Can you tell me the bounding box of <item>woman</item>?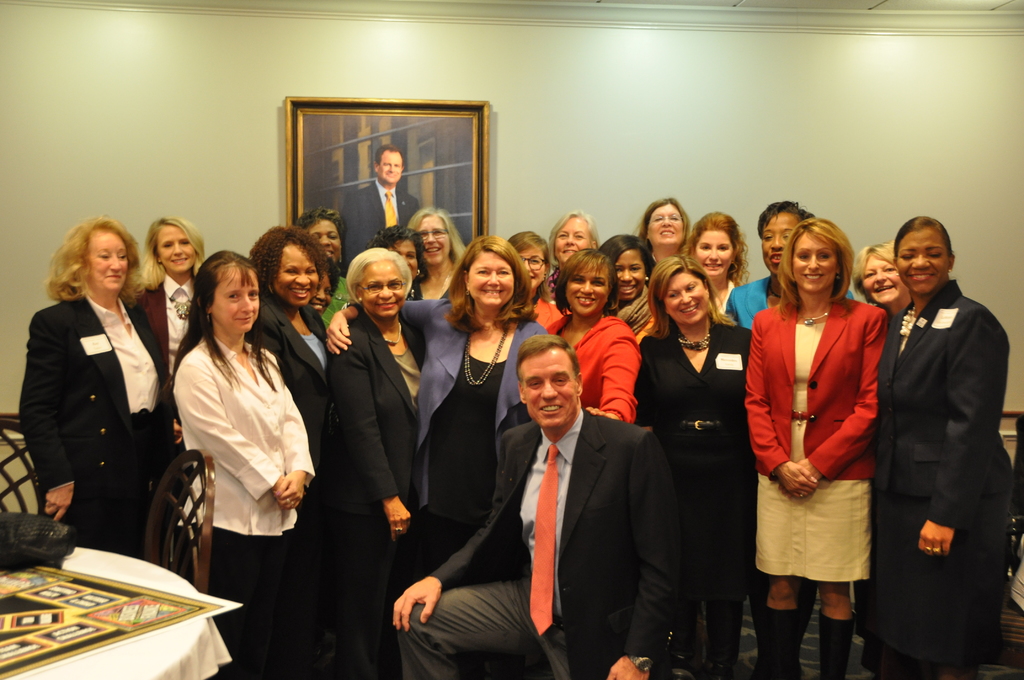
377,230,422,293.
